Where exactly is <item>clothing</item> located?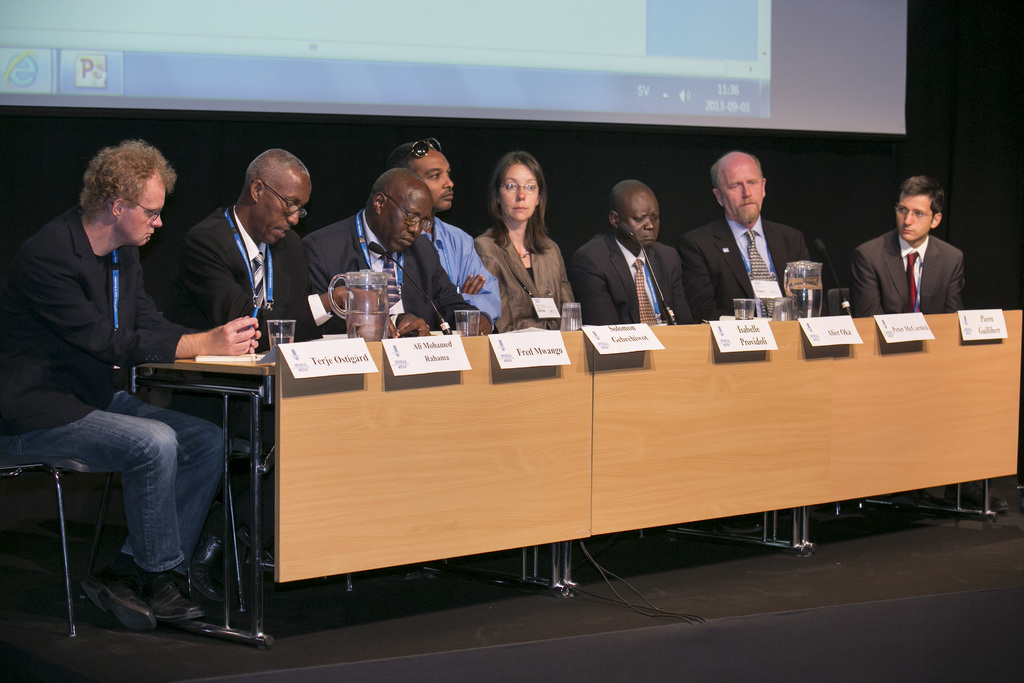
Its bounding box is {"x1": 569, "y1": 235, "x2": 687, "y2": 330}.
